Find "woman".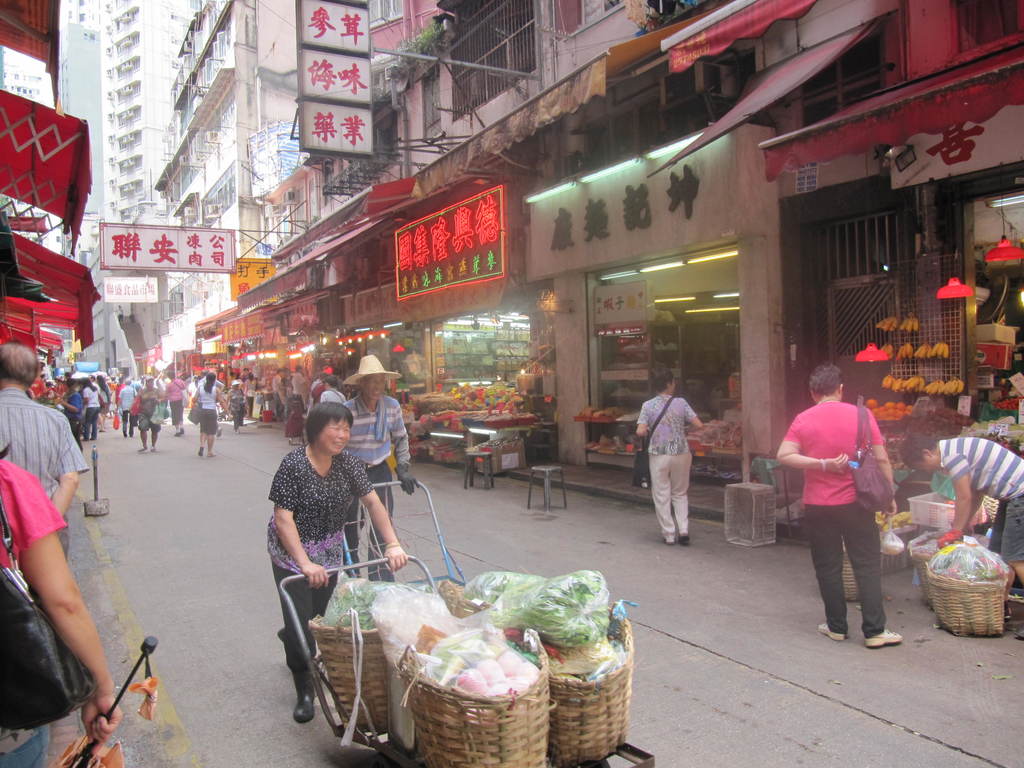
bbox=[633, 367, 705, 545].
